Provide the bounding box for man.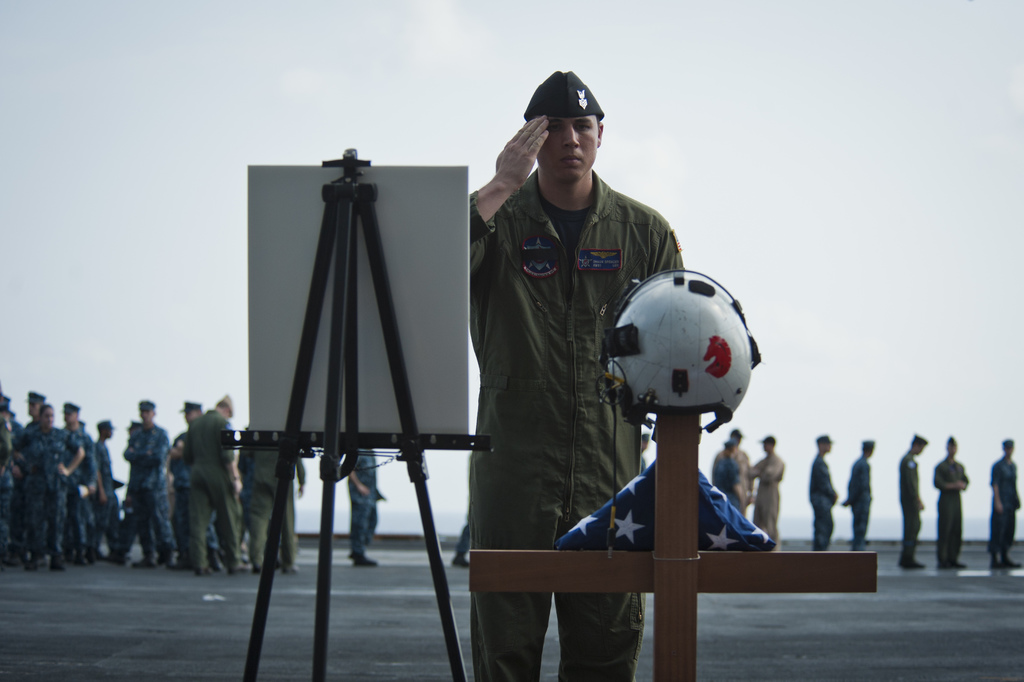
locate(808, 433, 840, 551).
